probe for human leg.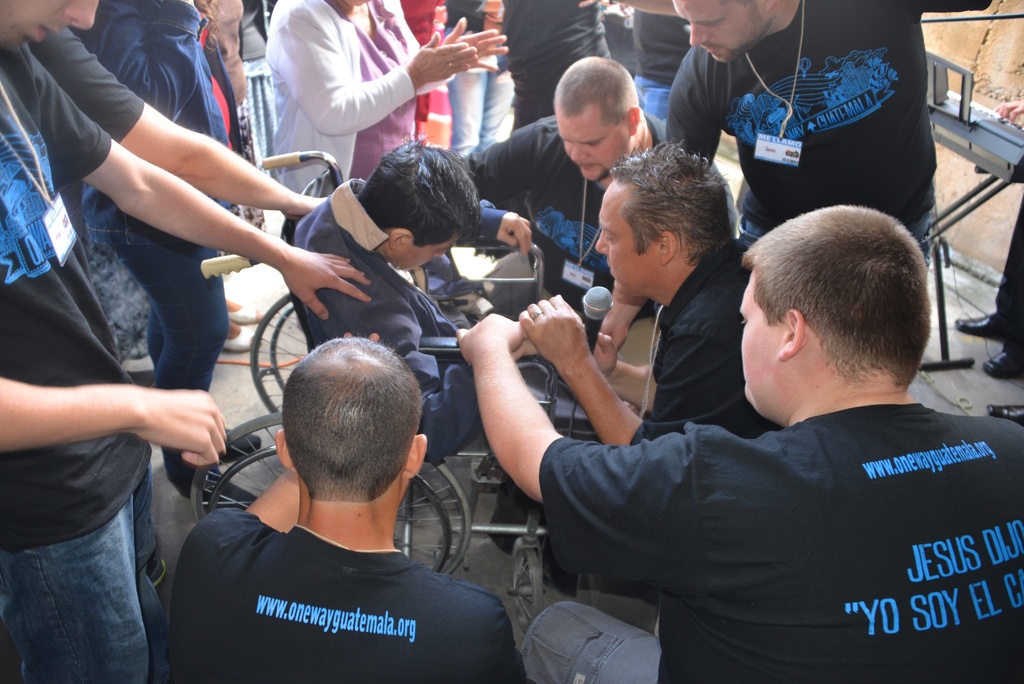
Probe result: bbox(108, 225, 228, 501).
